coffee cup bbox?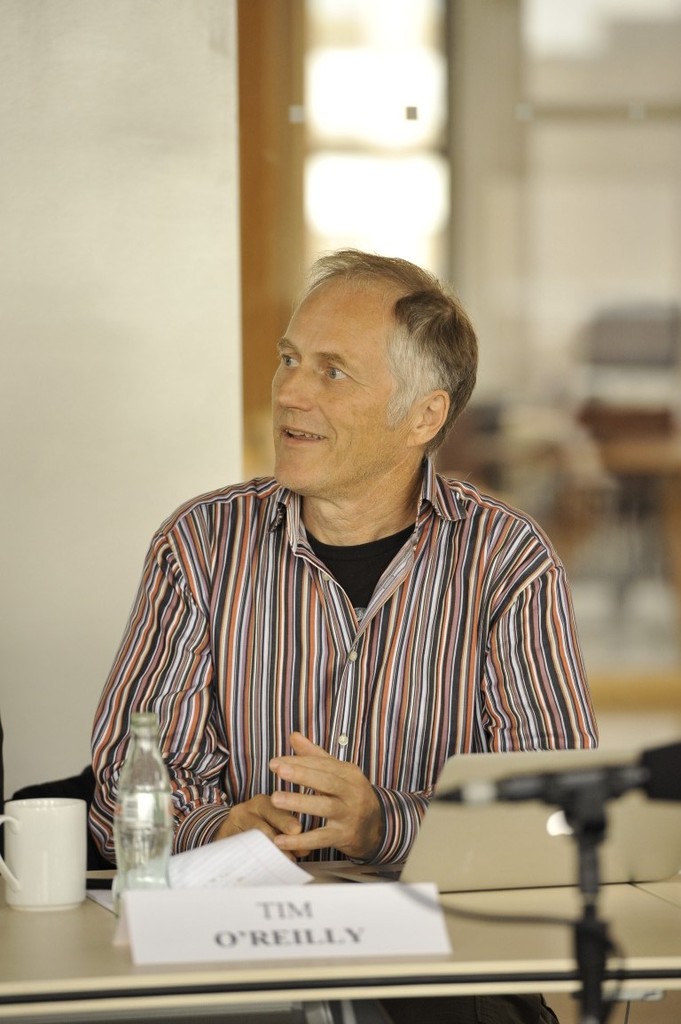
box=[0, 794, 90, 912]
